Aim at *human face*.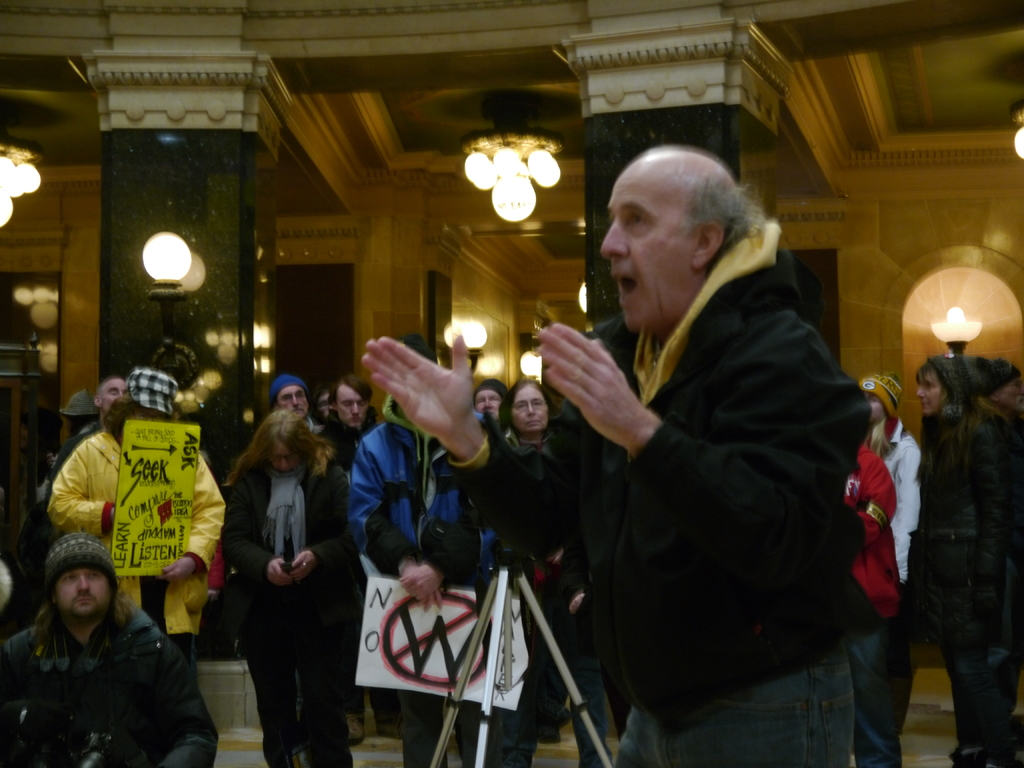
Aimed at [518, 392, 548, 430].
